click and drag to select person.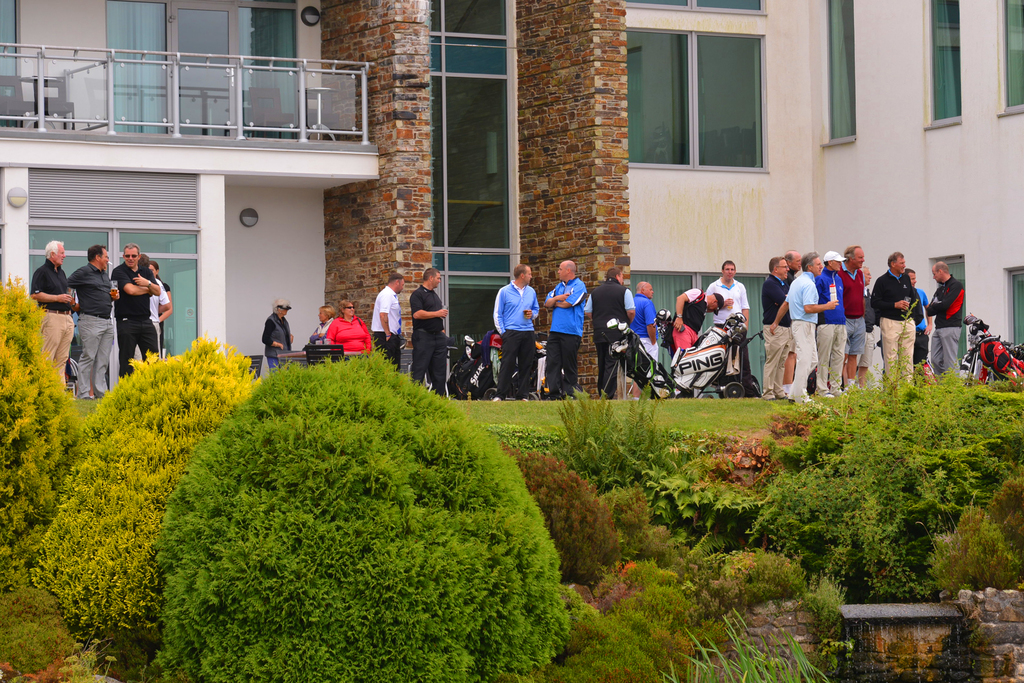
Selection: region(260, 295, 296, 378).
